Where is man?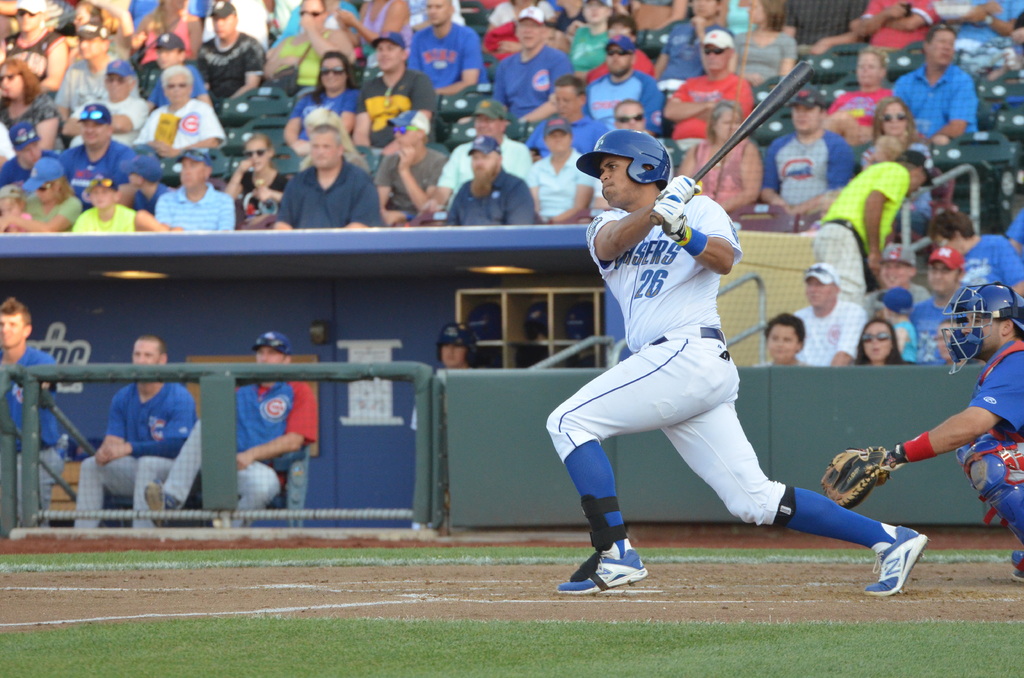
locate(644, 0, 708, 76).
